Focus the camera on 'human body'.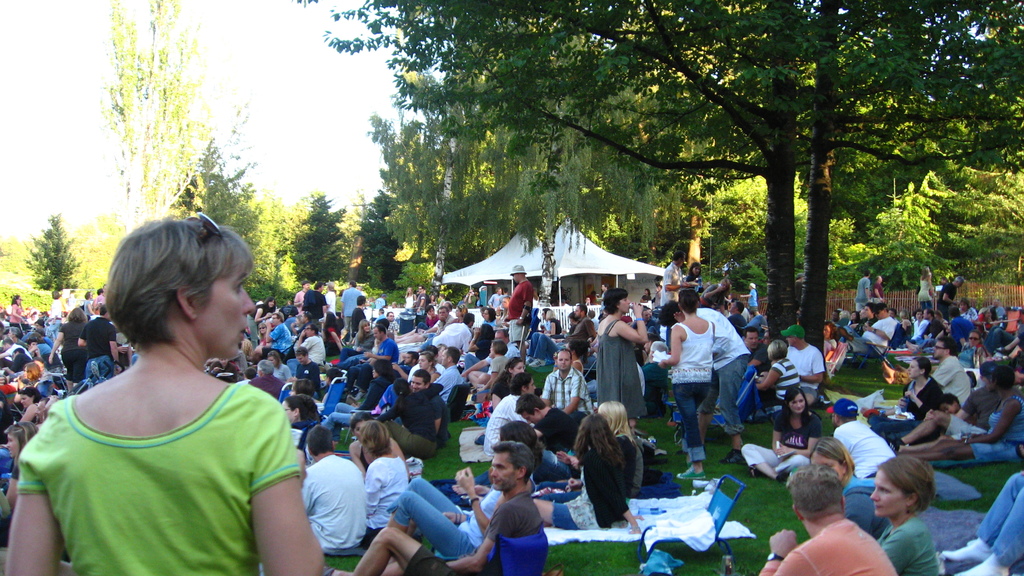
Focus region: pyautogui.locateOnScreen(740, 408, 820, 476).
